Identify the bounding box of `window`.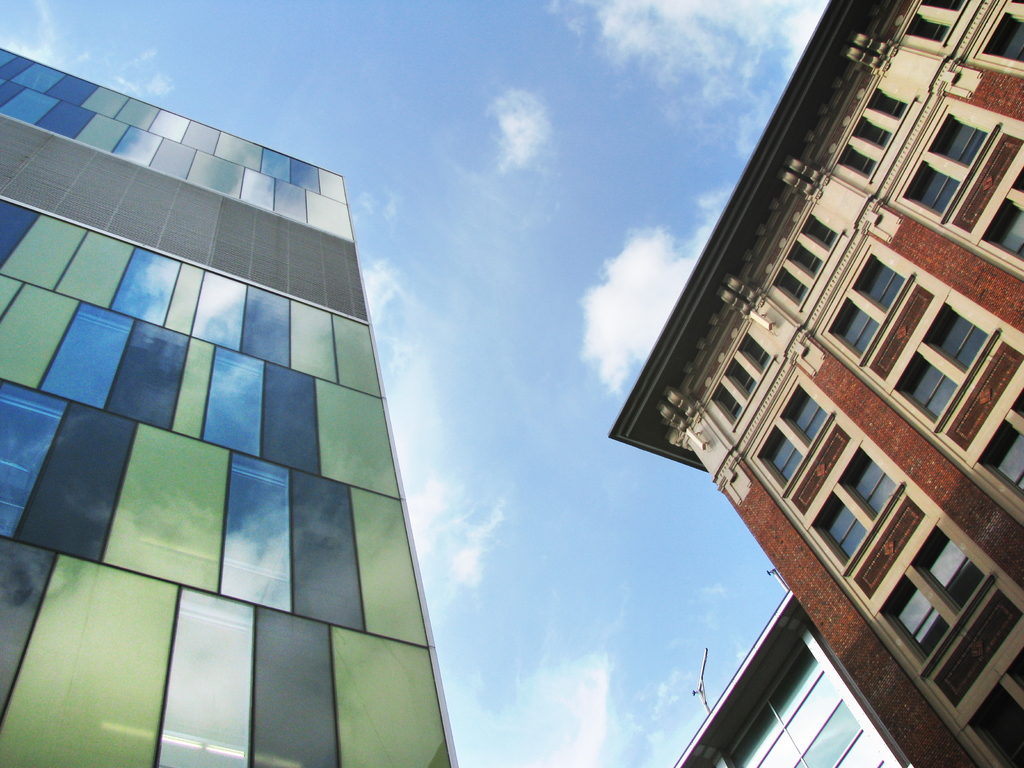
847:150:885:191.
